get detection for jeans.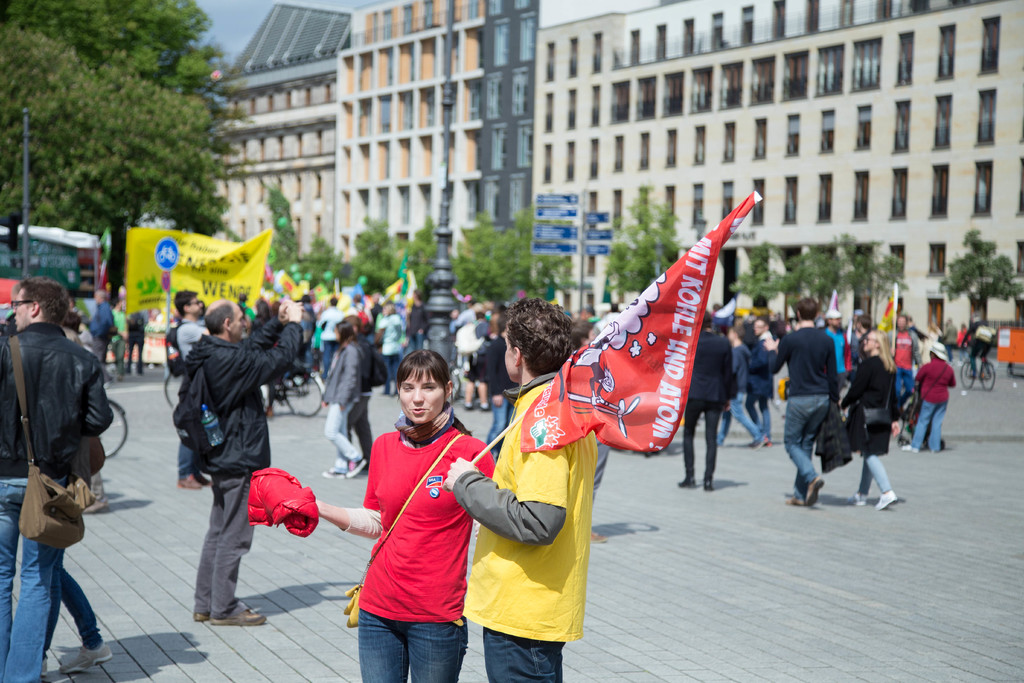
Detection: box(298, 347, 311, 370).
